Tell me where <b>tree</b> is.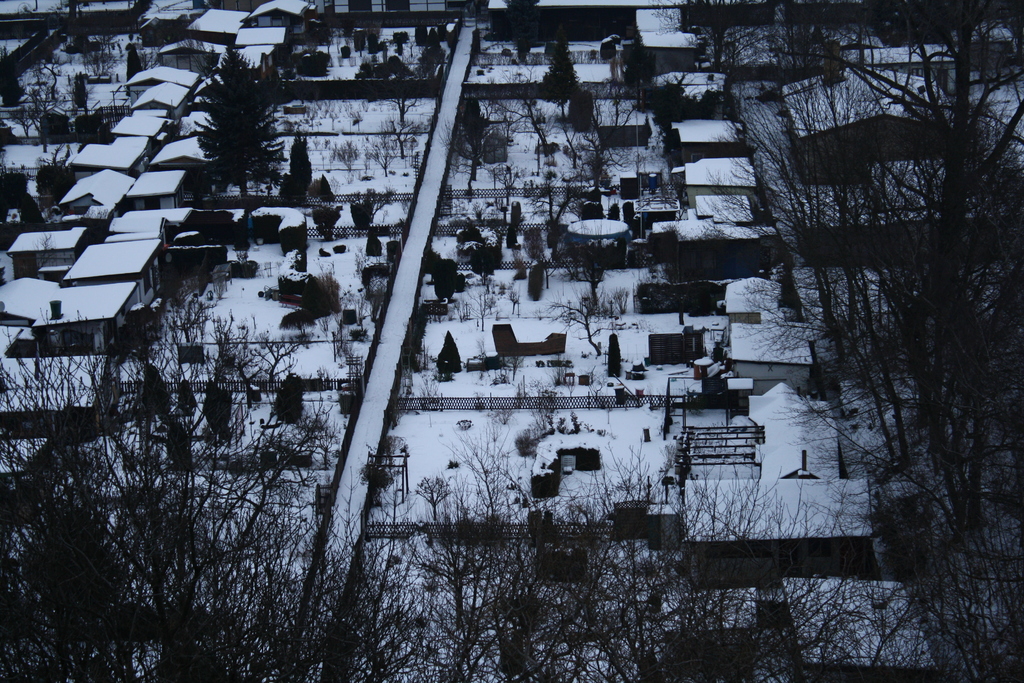
<b>tree</b> is at bbox(557, 92, 594, 136).
